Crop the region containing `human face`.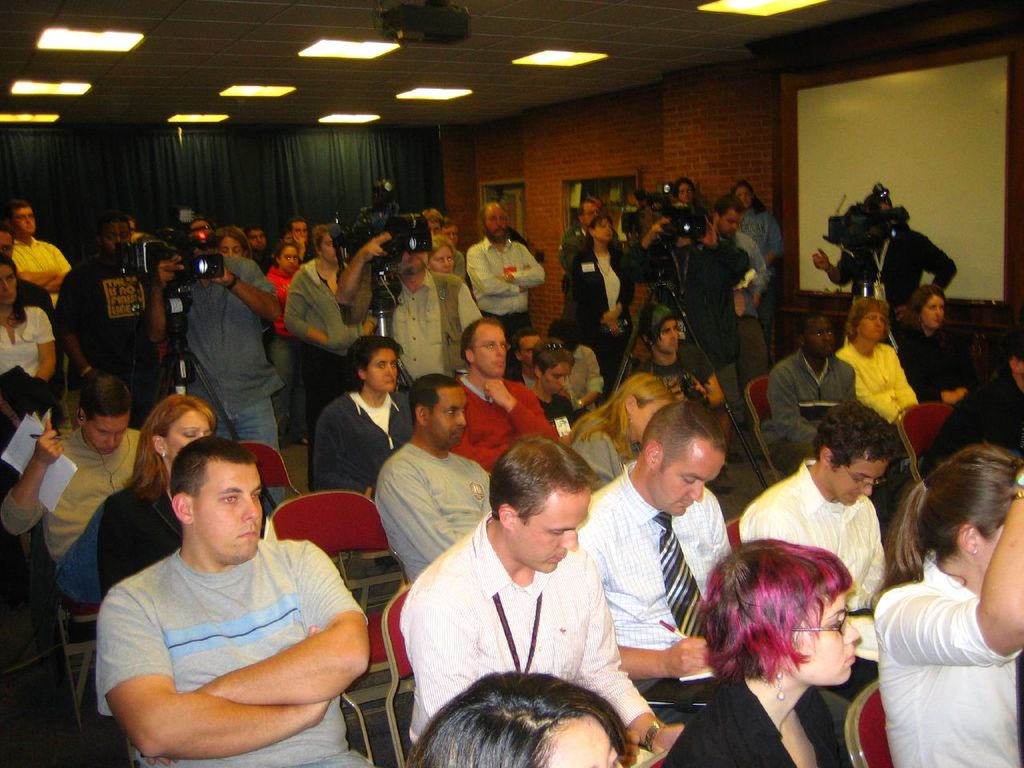
Crop region: {"x1": 431, "y1": 247, "x2": 453, "y2": 269}.
